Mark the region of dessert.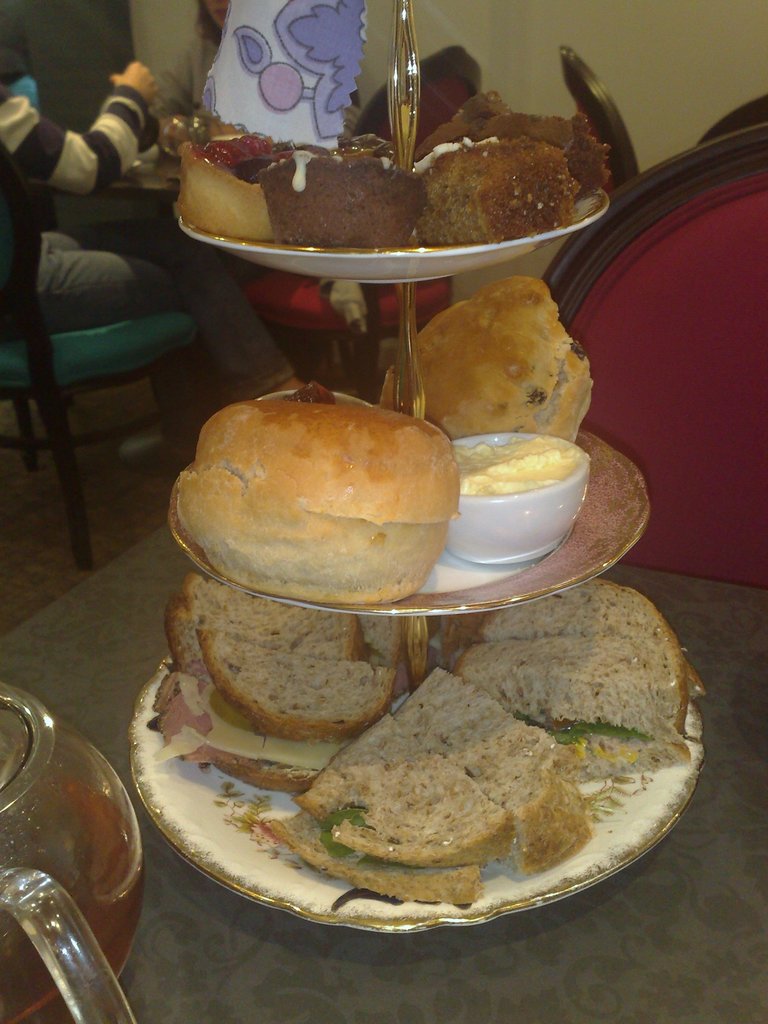
Region: <region>163, 382, 467, 607</region>.
